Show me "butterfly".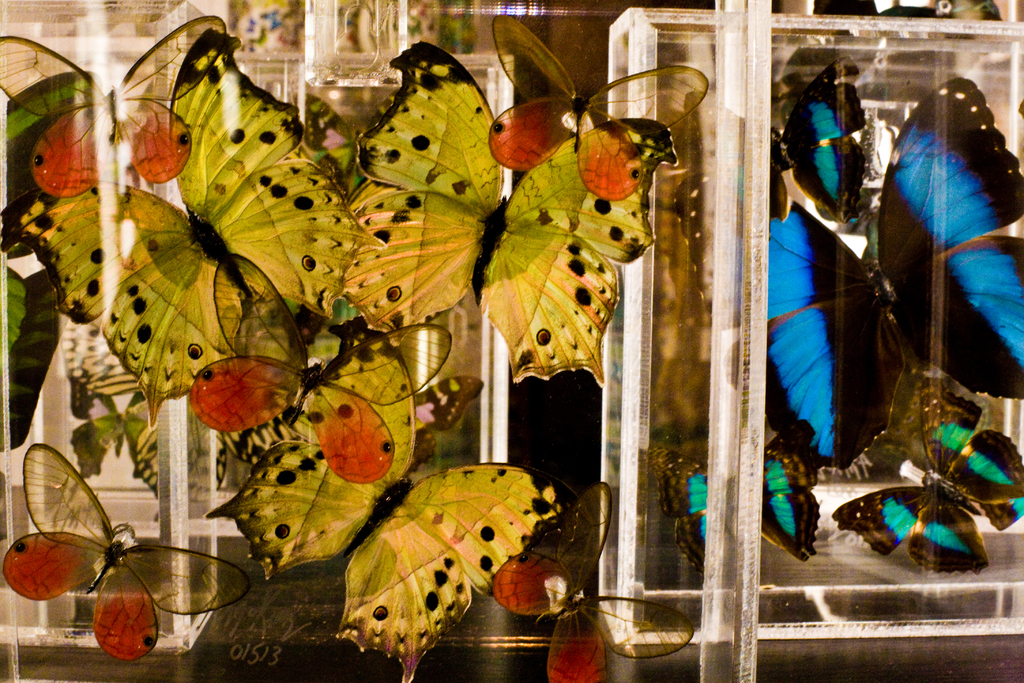
"butterfly" is here: (189,251,449,487).
